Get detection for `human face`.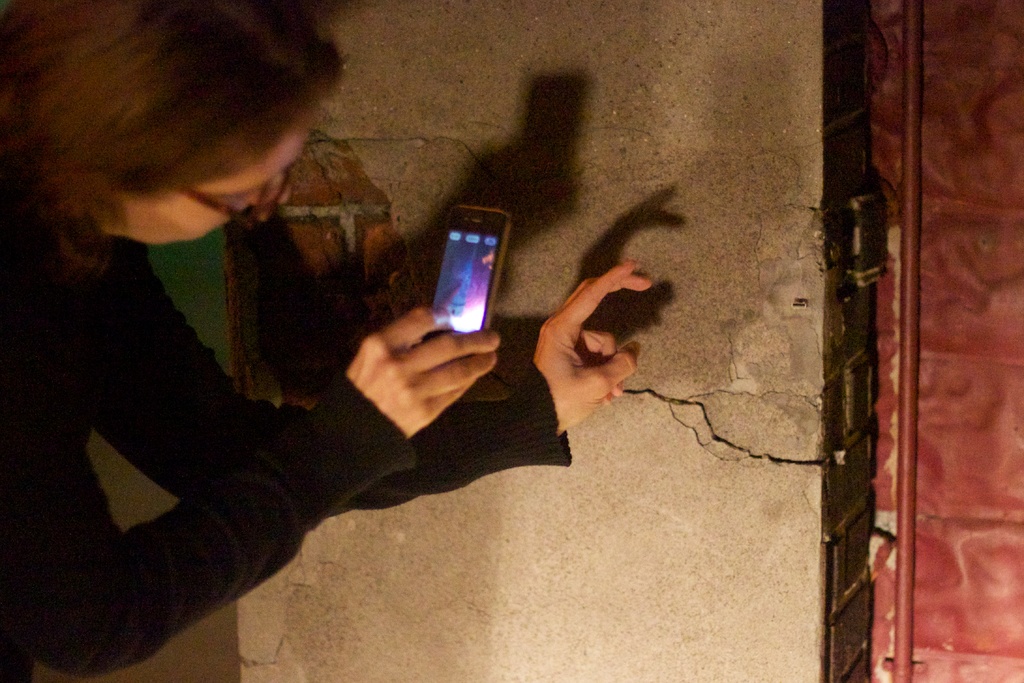
Detection: left=130, top=123, right=311, bottom=245.
